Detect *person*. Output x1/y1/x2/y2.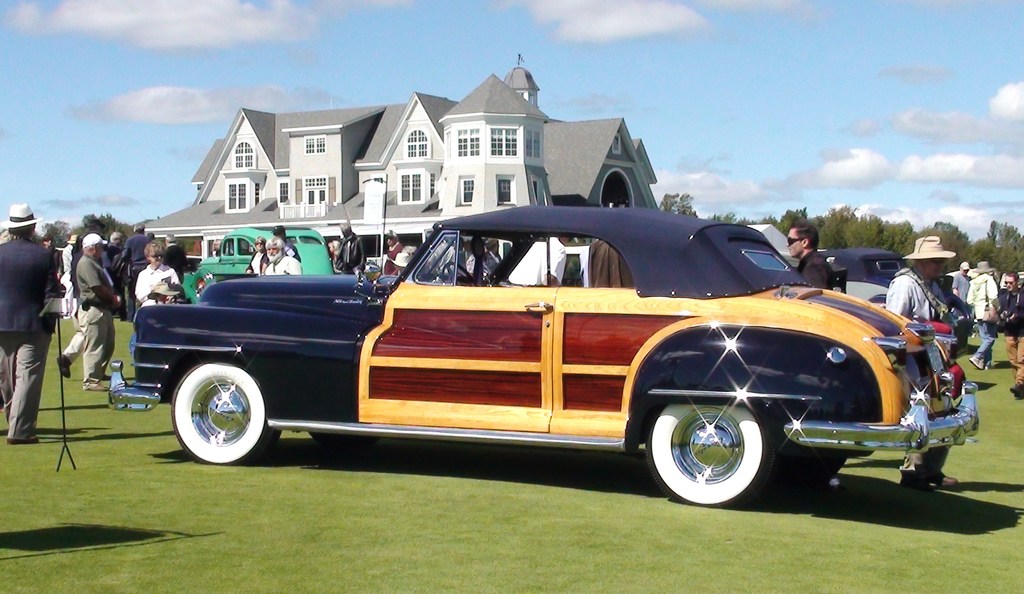
331/220/364/275.
